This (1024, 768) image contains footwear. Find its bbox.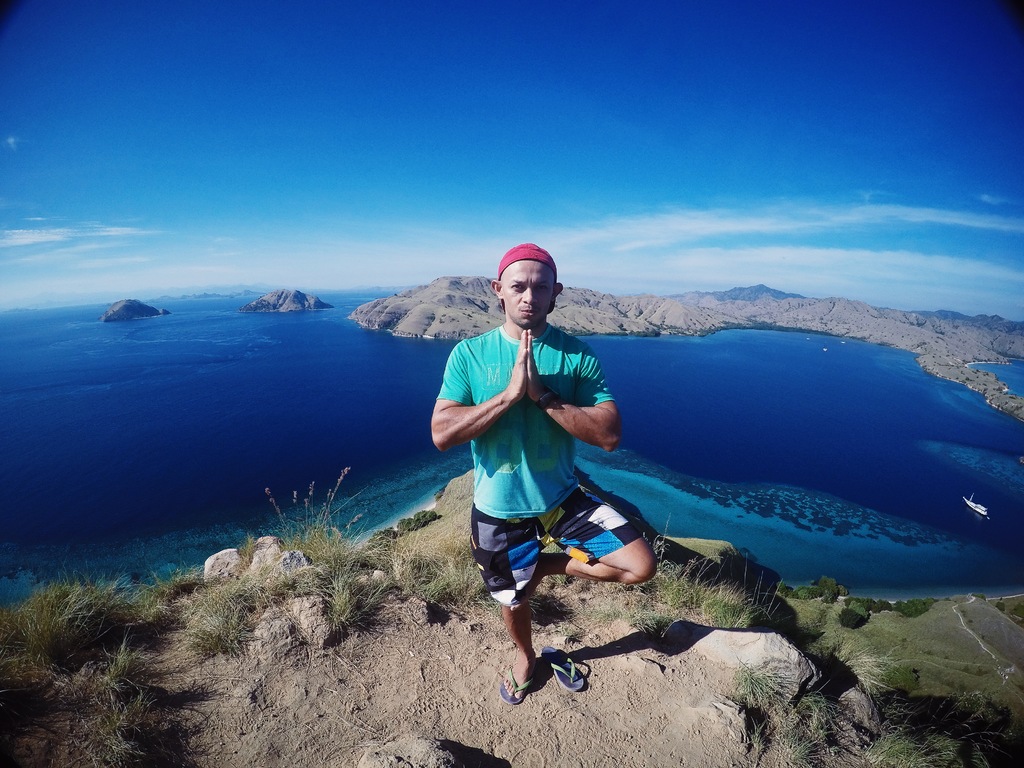
Rect(541, 645, 583, 693).
